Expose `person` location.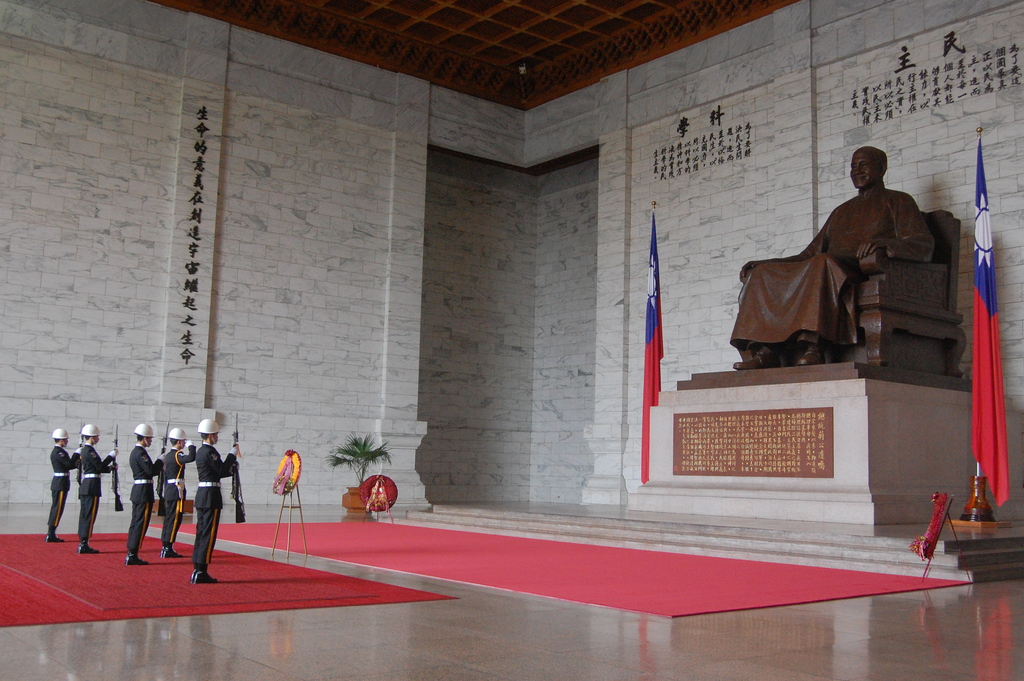
Exposed at x1=190, y1=418, x2=241, y2=585.
